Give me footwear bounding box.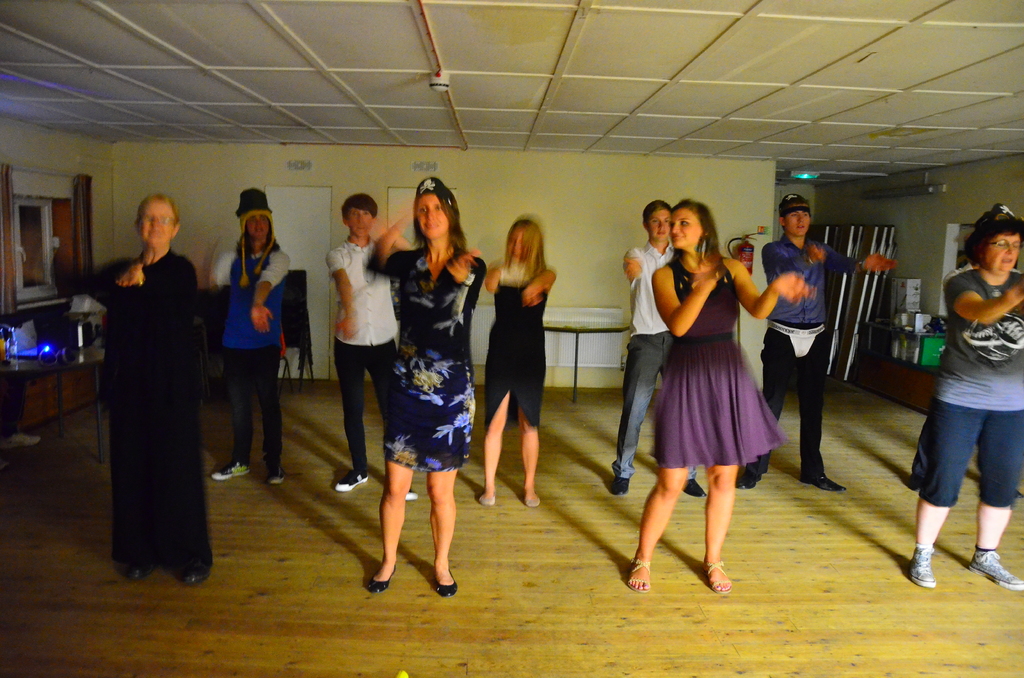
[left=735, top=464, right=764, bottom=491].
